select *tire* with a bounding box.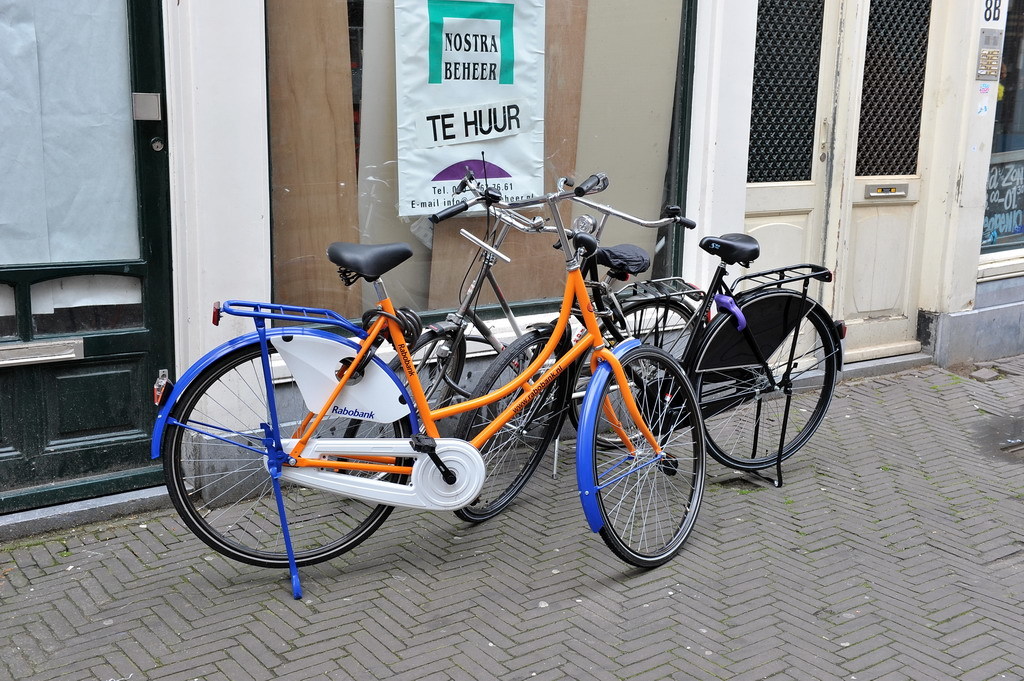
(left=568, top=291, right=706, bottom=450).
